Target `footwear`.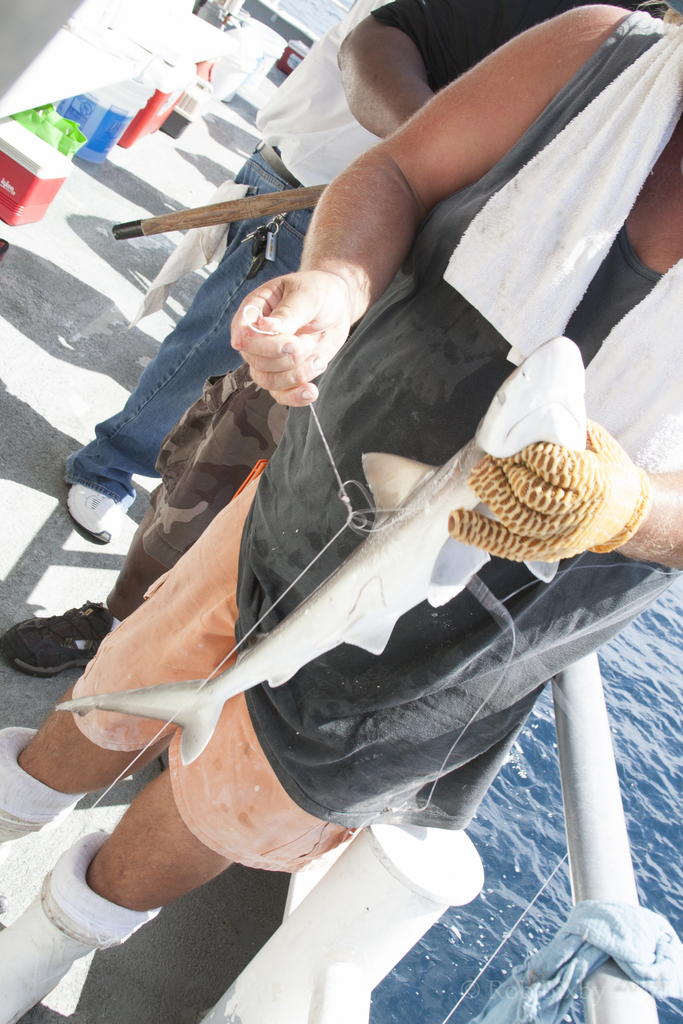
Target region: 70,474,121,547.
